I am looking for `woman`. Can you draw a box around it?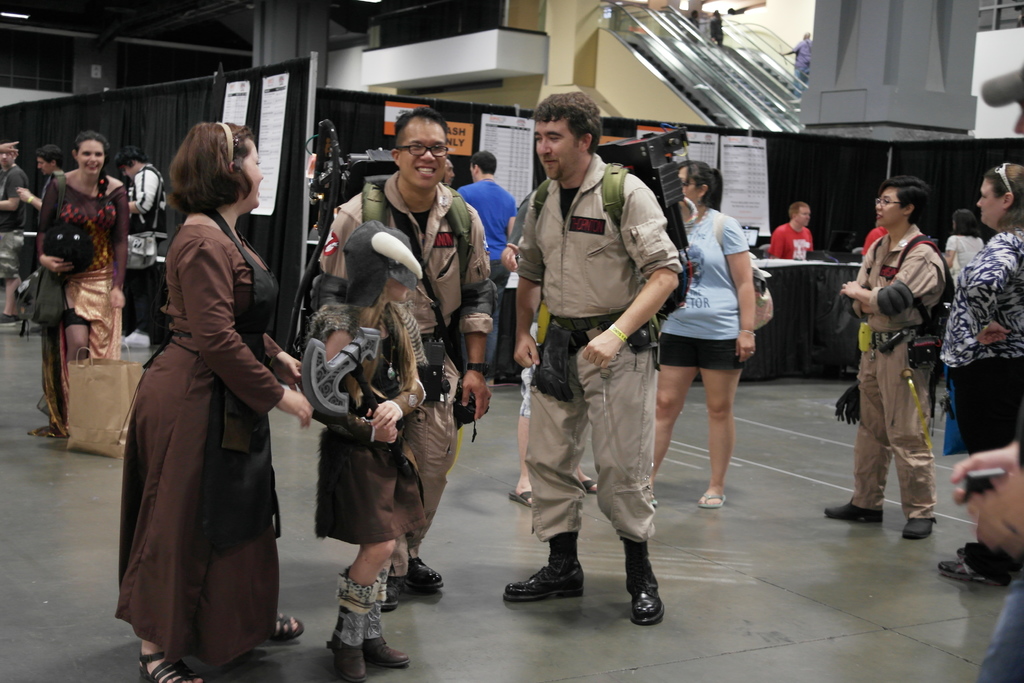
Sure, the bounding box is x1=647 y1=158 x2=760 y2=512.
